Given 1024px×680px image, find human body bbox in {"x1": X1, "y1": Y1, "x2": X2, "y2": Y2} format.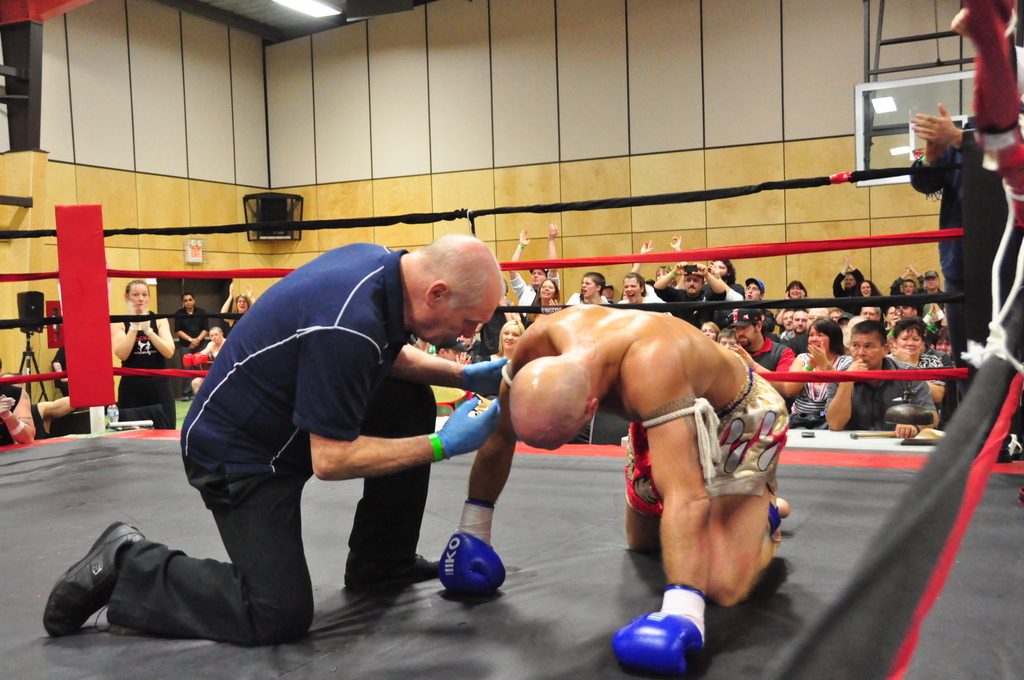
{"x1": 715, "y1": 327, "x2": 741, "y2": 353}.
